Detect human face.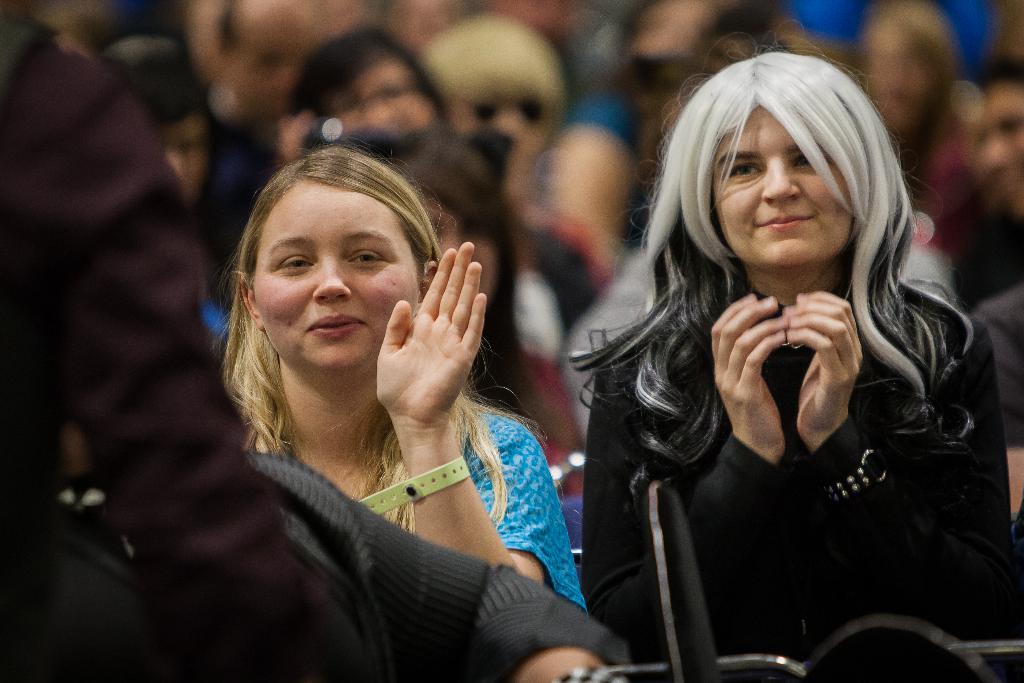
Detected at x1=714, y1=106, x2=855, y2=267.
